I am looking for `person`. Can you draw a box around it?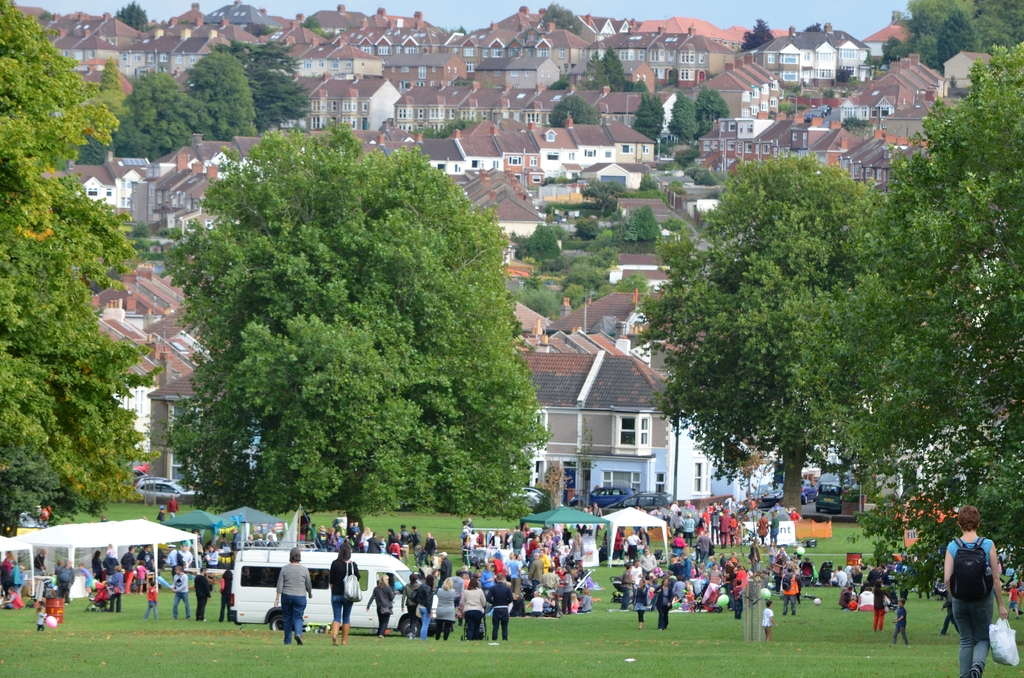
Sure, the bounding box is 377,535,387,556.
